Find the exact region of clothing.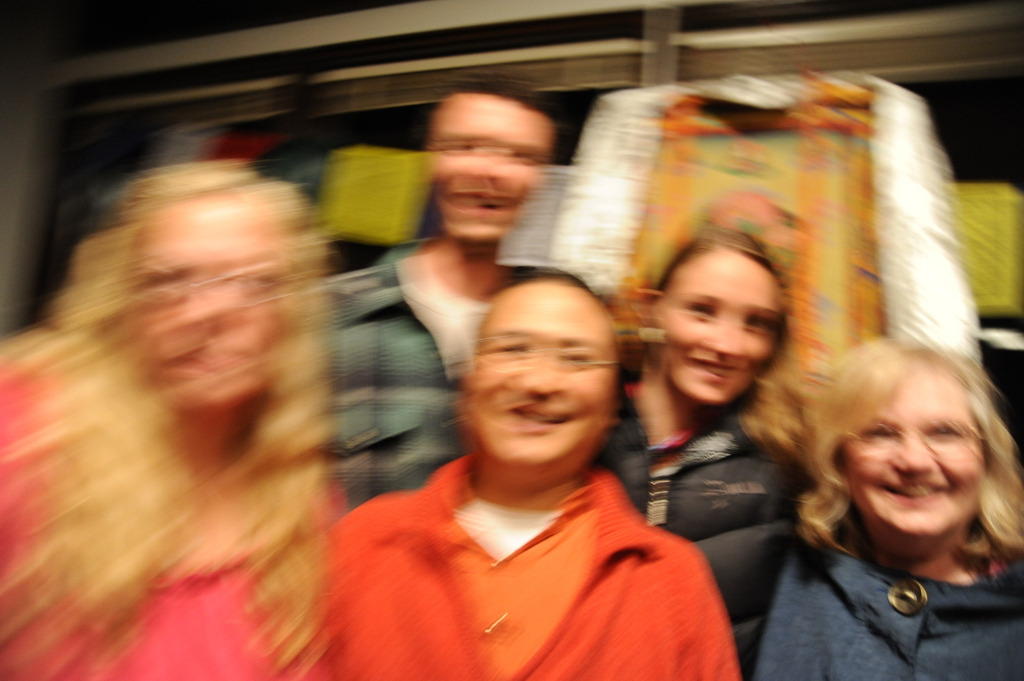
Exact region: l=598, t=365, r=817, b=654.
